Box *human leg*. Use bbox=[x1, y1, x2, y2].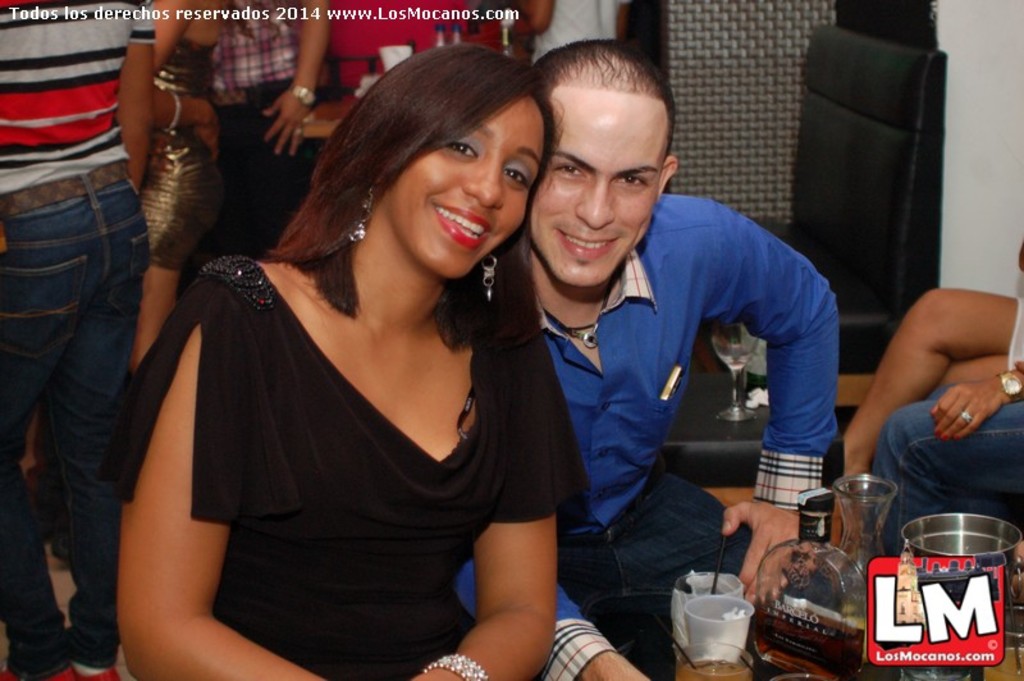
bbox=[0, 188, 95, 678].
